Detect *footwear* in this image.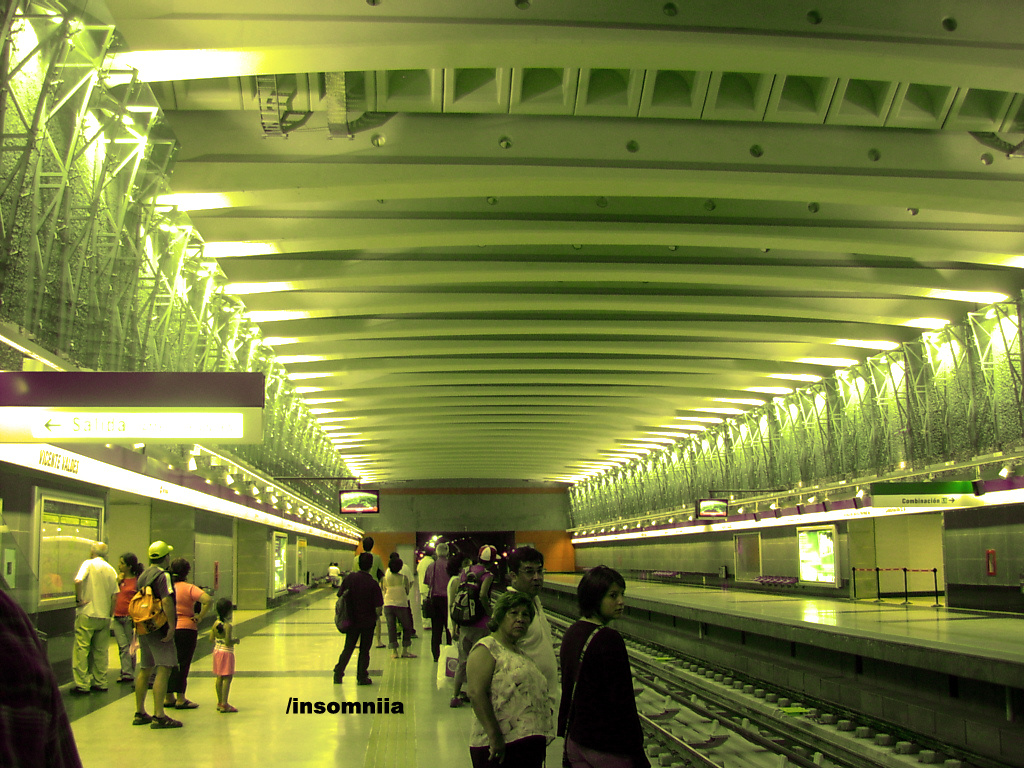
Detection: (x1=447, y1=695, x2=468, y2=711).
